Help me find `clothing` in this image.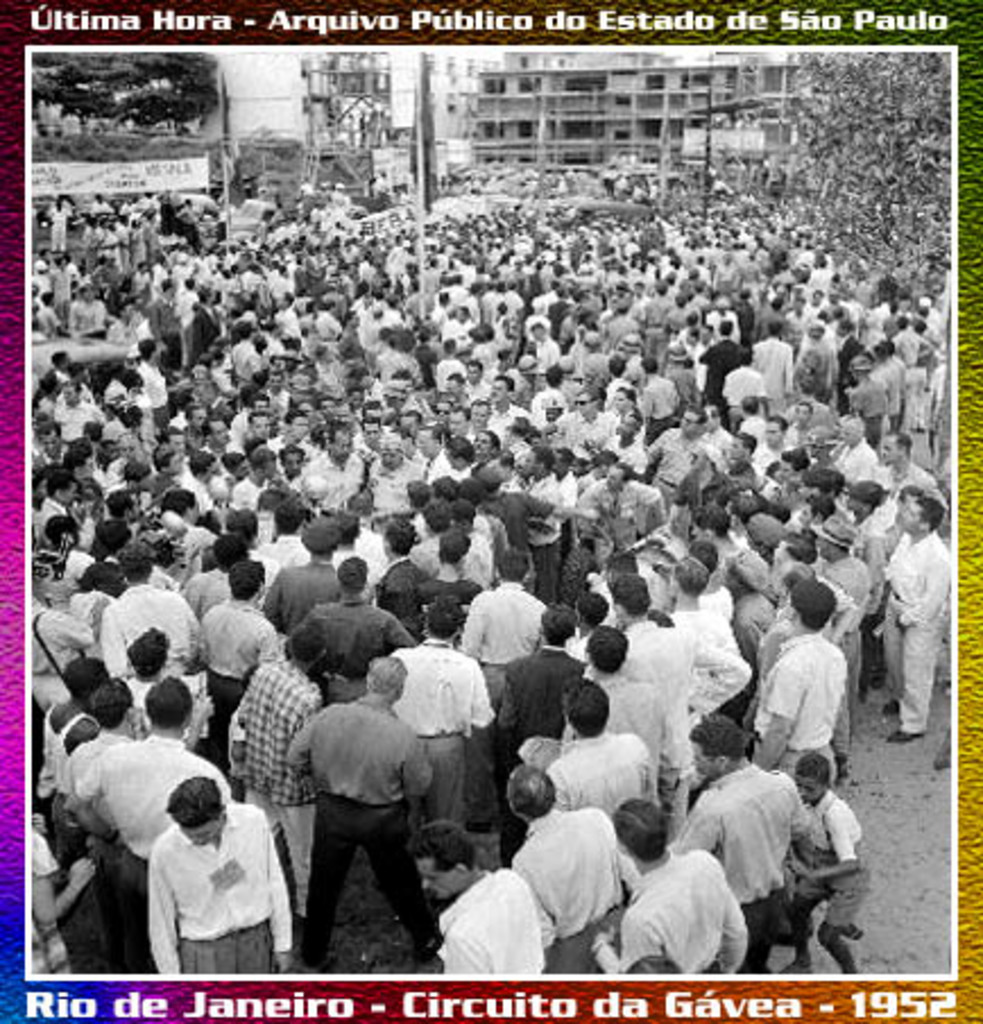
Found it: left=448, top=580, right=557, bottom=659.
